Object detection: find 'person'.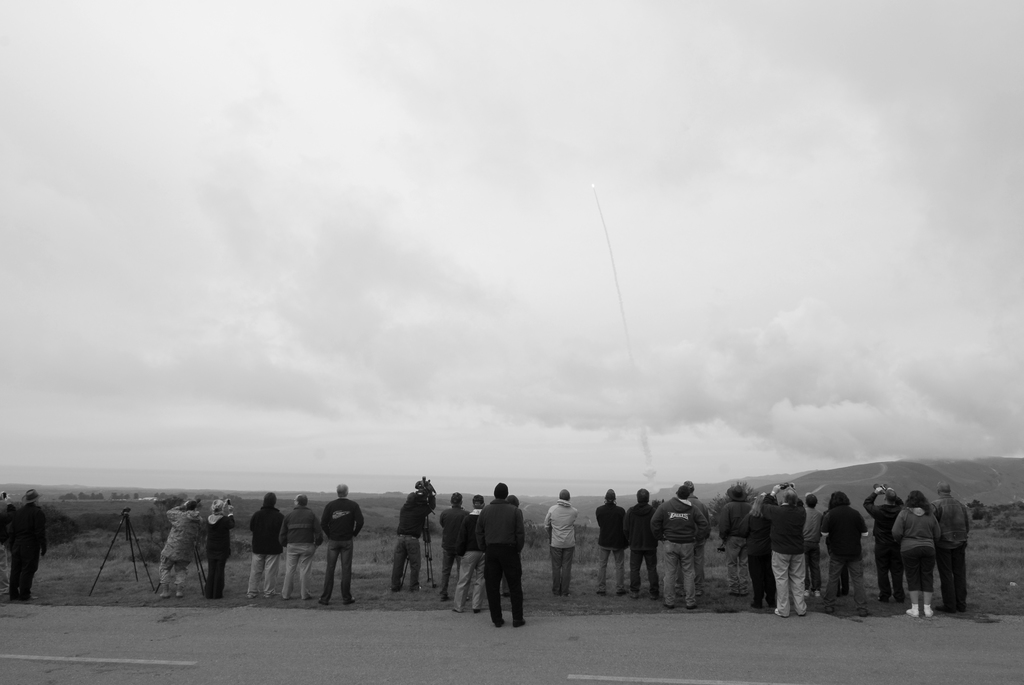
rect(884, 486, 936, 617).
